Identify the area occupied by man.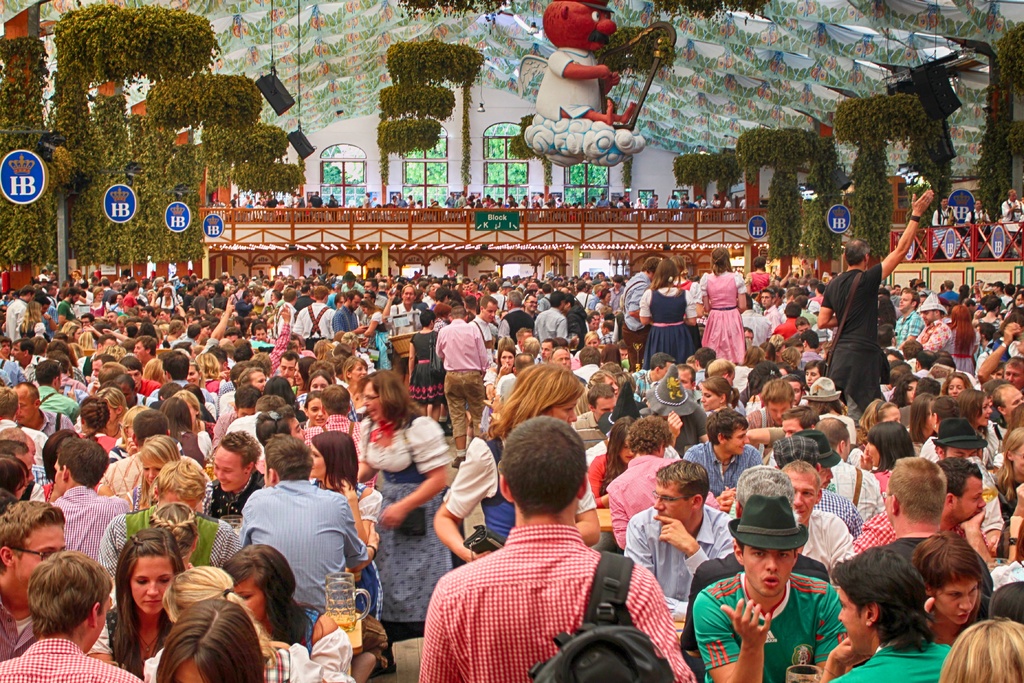
Area: 634/350/675/407.
